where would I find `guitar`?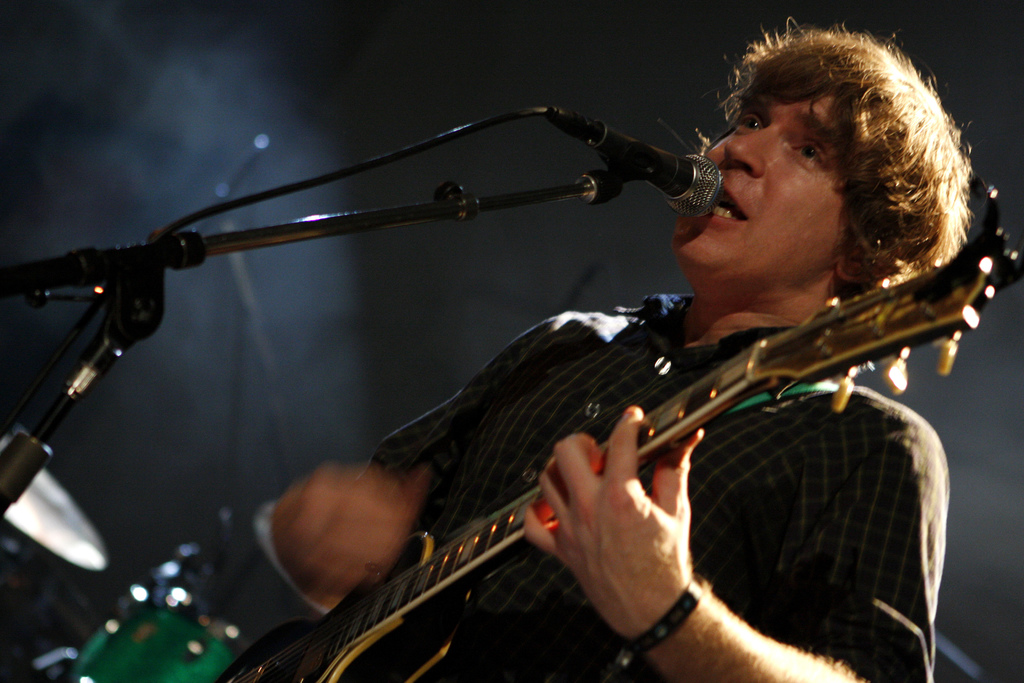
At pyautogui.locateOnScreen(220, 184, 1023, 682).
